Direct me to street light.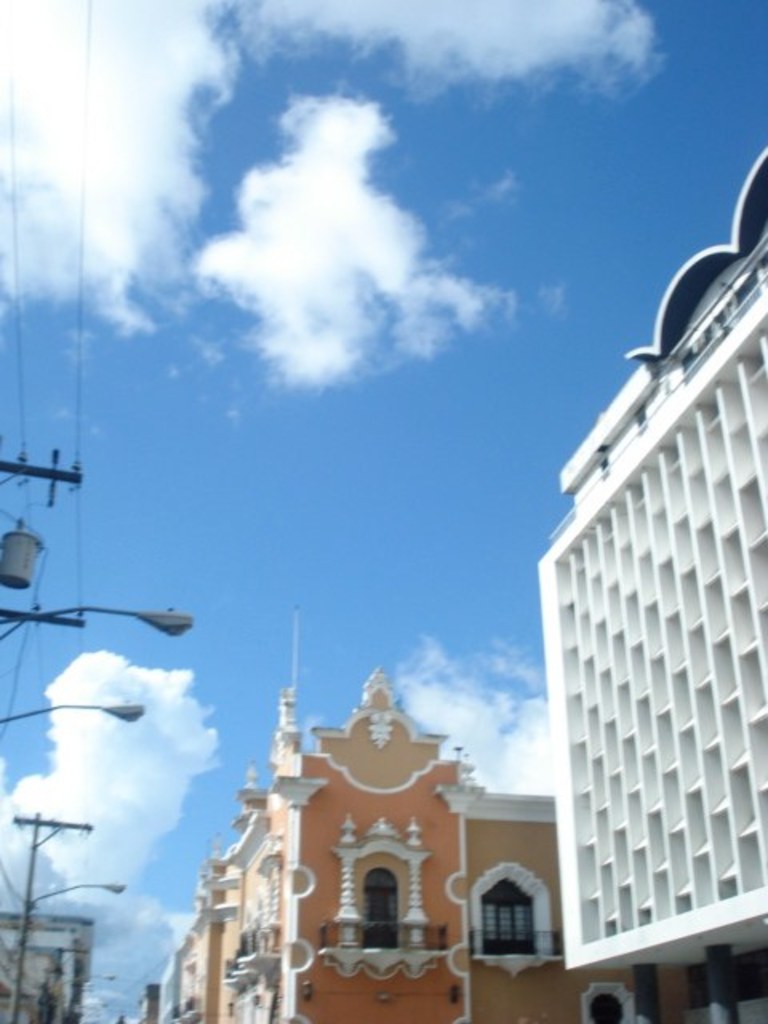
Direction: select_region(0, 698, 150, 731).
